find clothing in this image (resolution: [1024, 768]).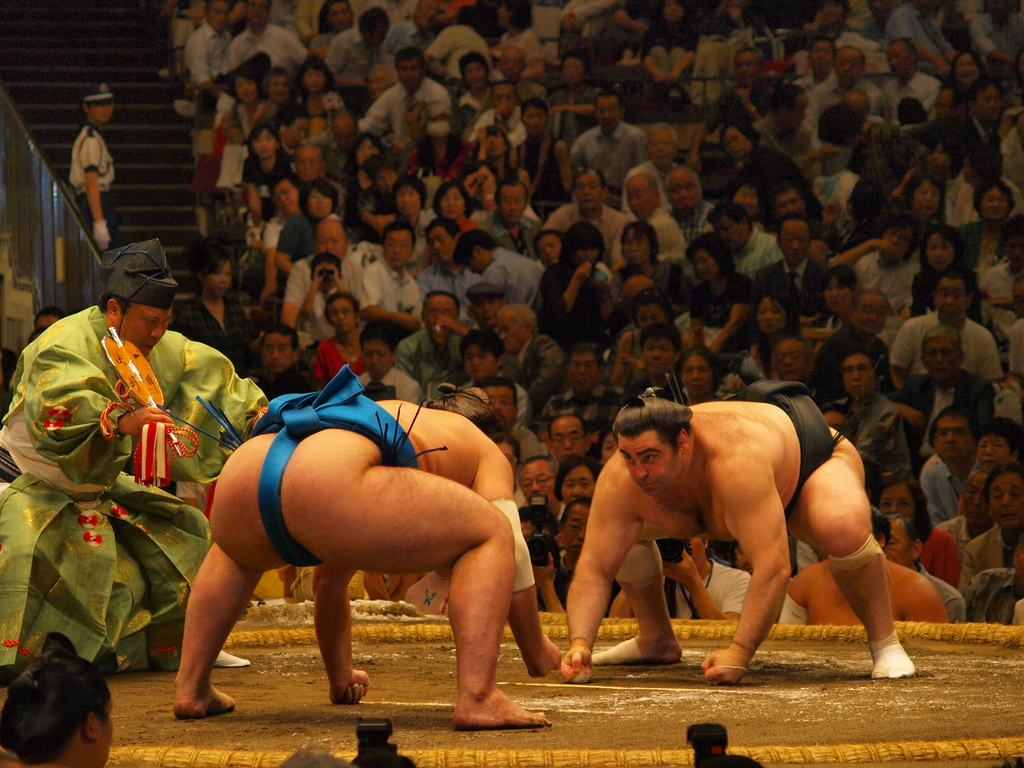
Rect(474, 103, 524, 149).
